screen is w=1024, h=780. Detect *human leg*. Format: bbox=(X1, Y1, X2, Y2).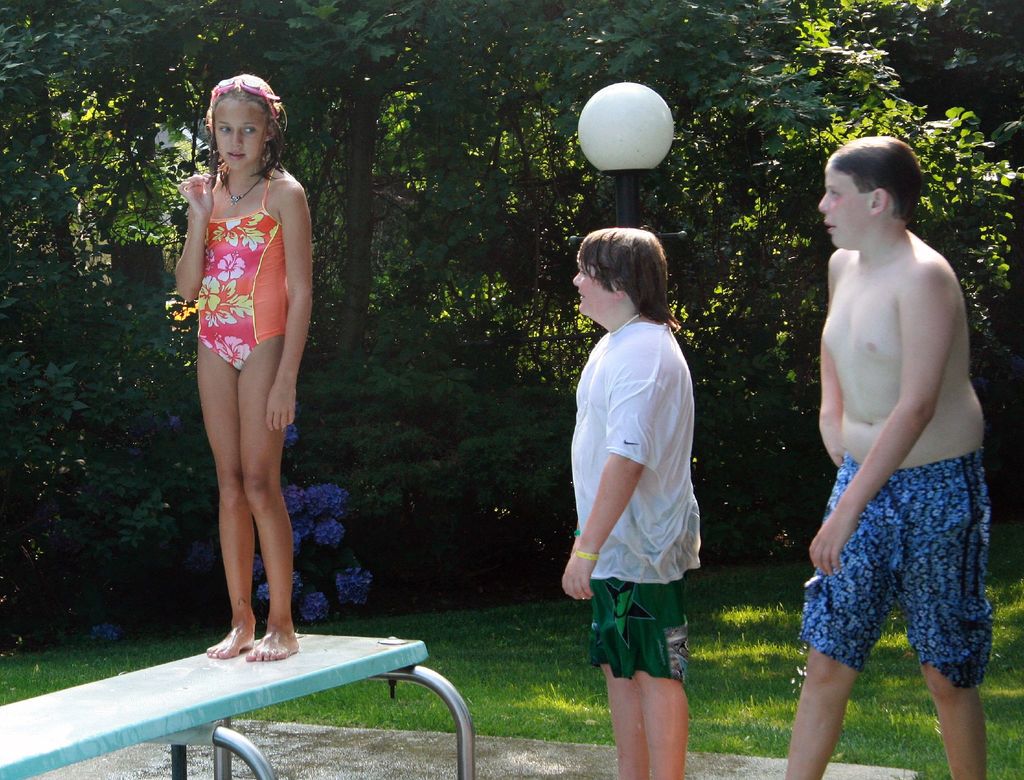
bbox=(572, 257, 609, 307).
